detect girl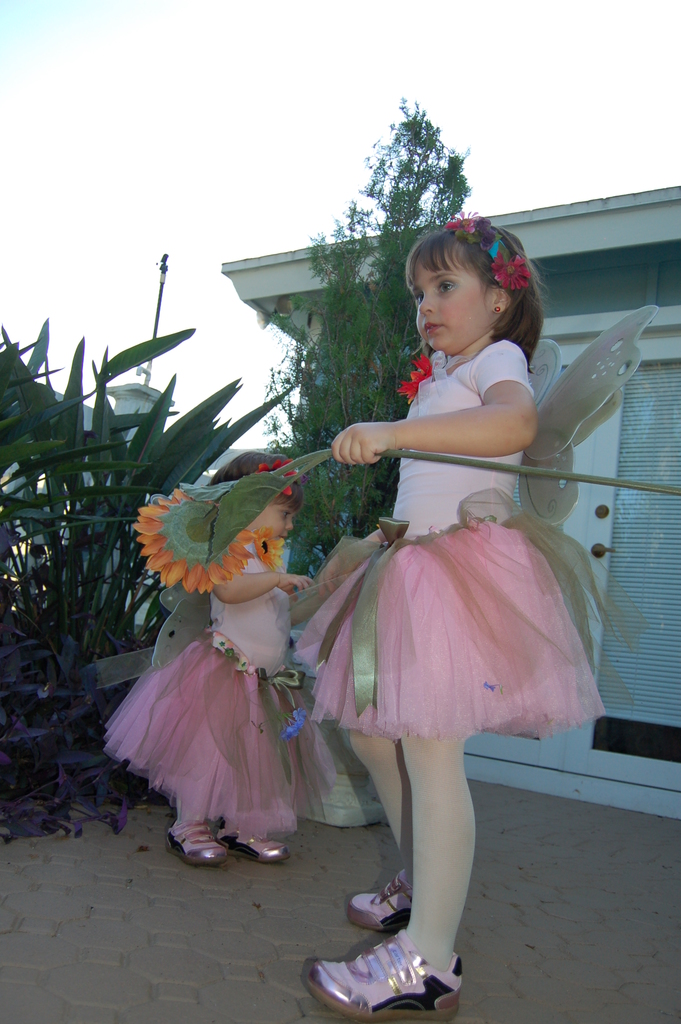
bbox=(288, 209, 654, 1023)
